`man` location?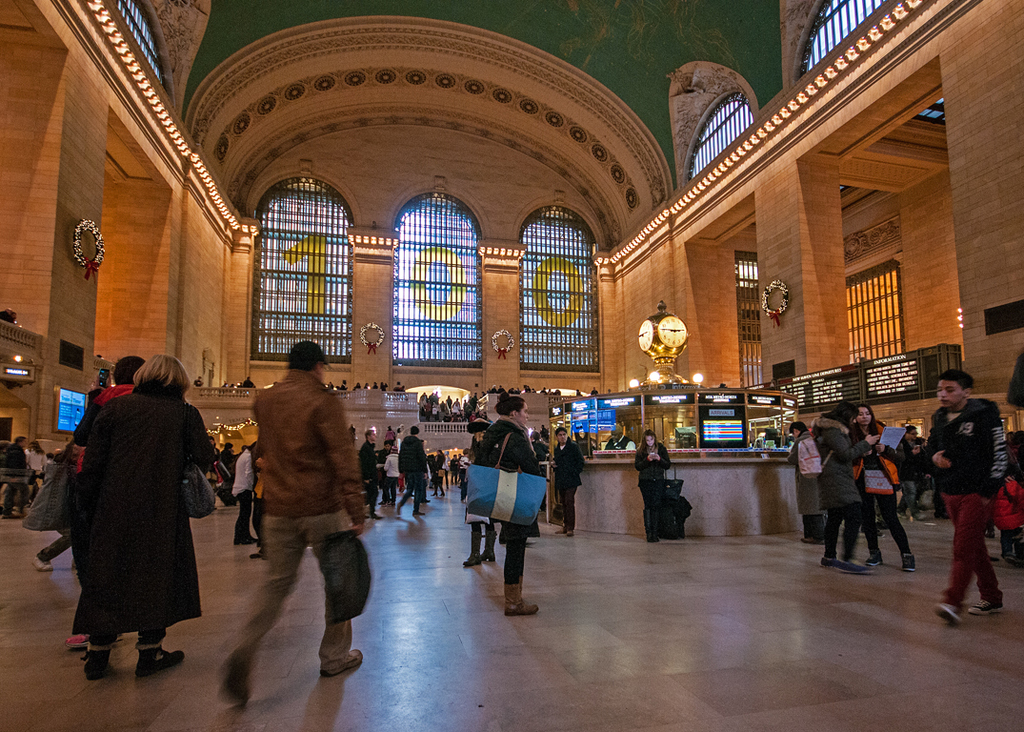
(554, 422, 589, 536)
